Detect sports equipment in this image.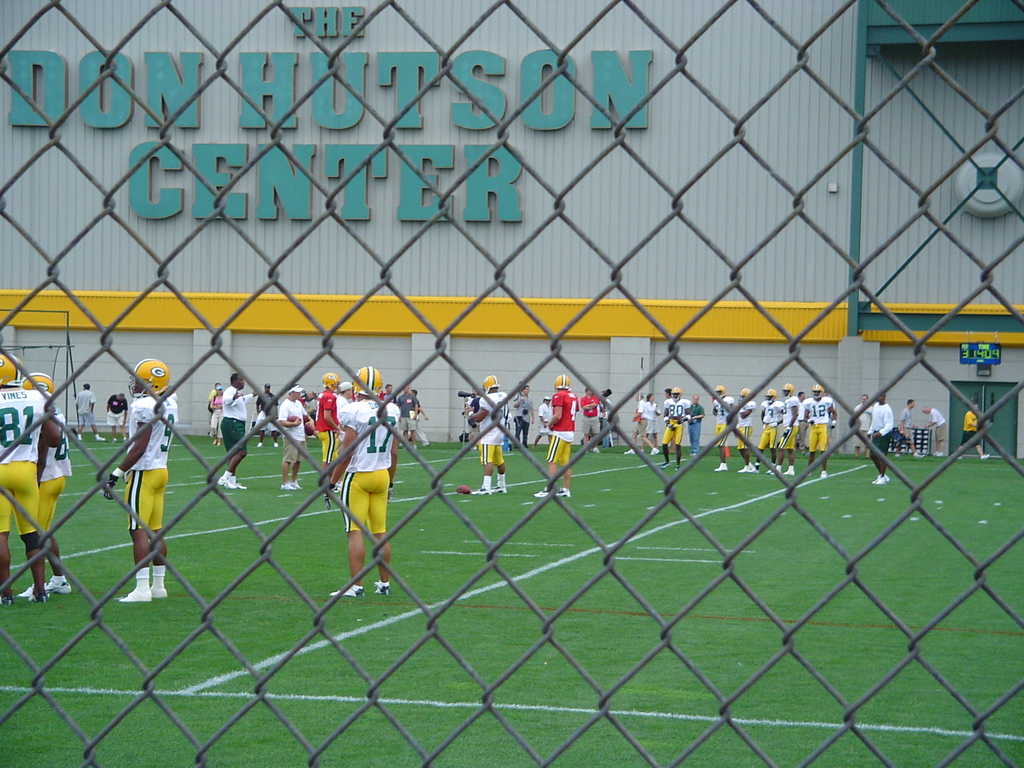
Detection: (351, 365, 380, 399).
